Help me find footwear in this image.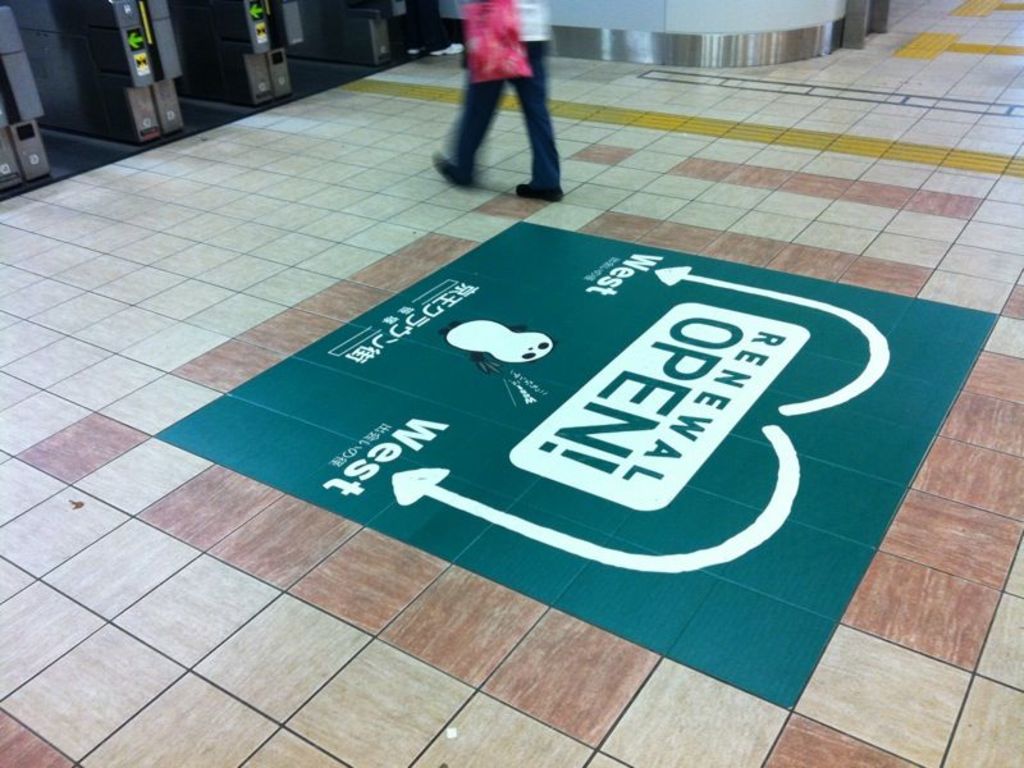
Found it: box(434, 151, 481, 186).
